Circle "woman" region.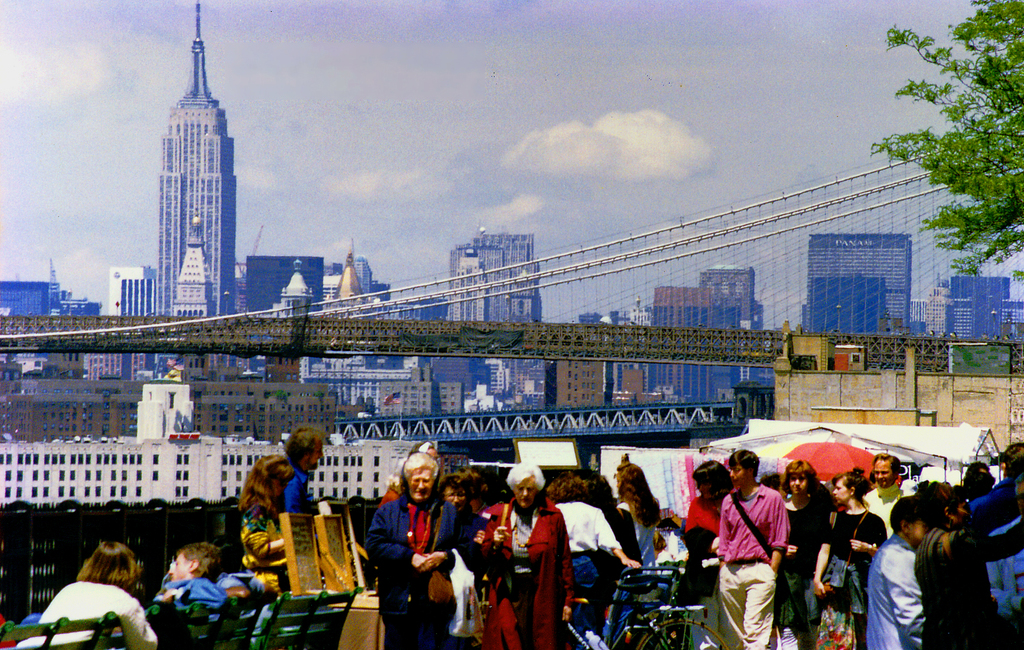
Region: (366,450,460,649).
